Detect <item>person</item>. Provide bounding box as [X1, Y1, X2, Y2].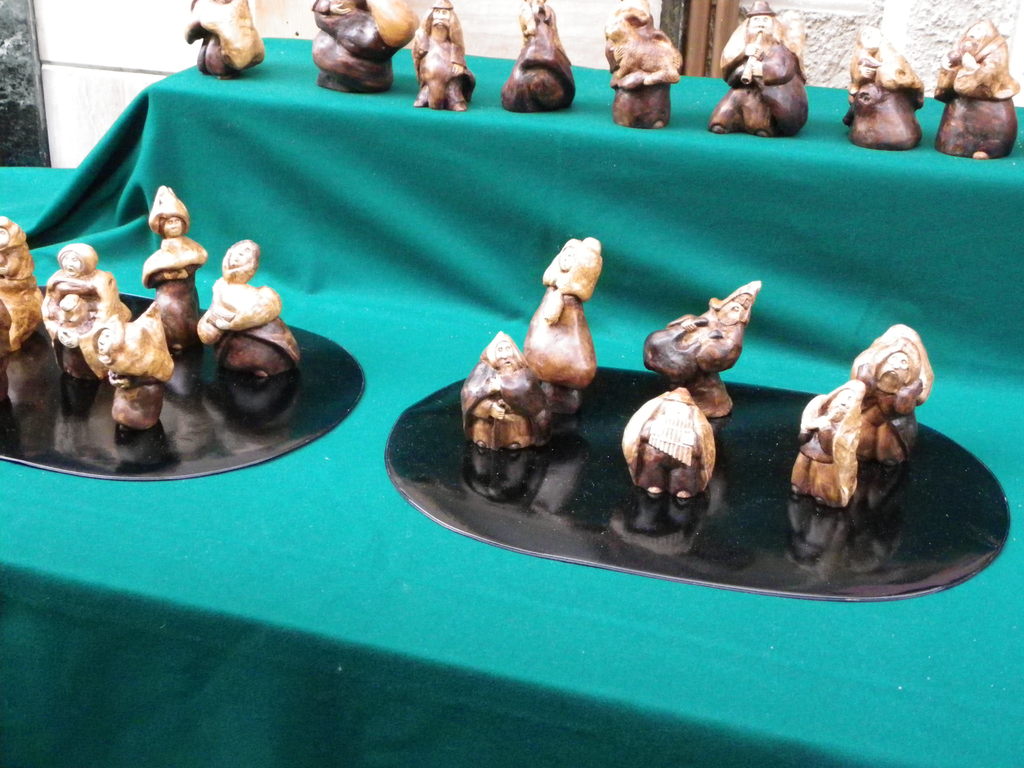
[83, 311, 180, 433].
